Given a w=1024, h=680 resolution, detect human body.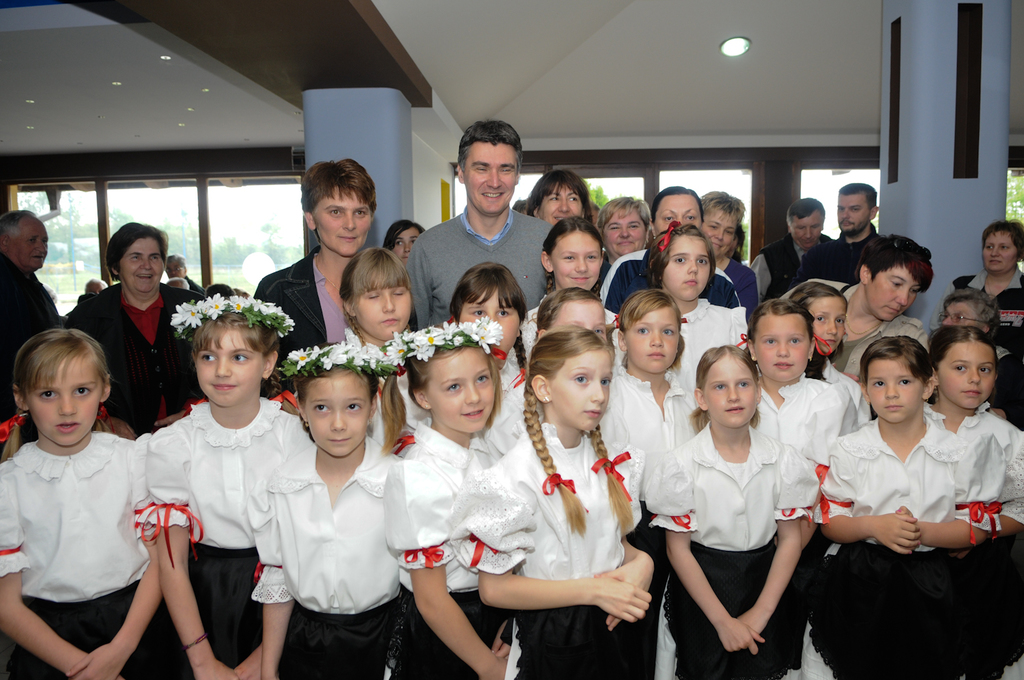
box(803, 239, 933, 386).
